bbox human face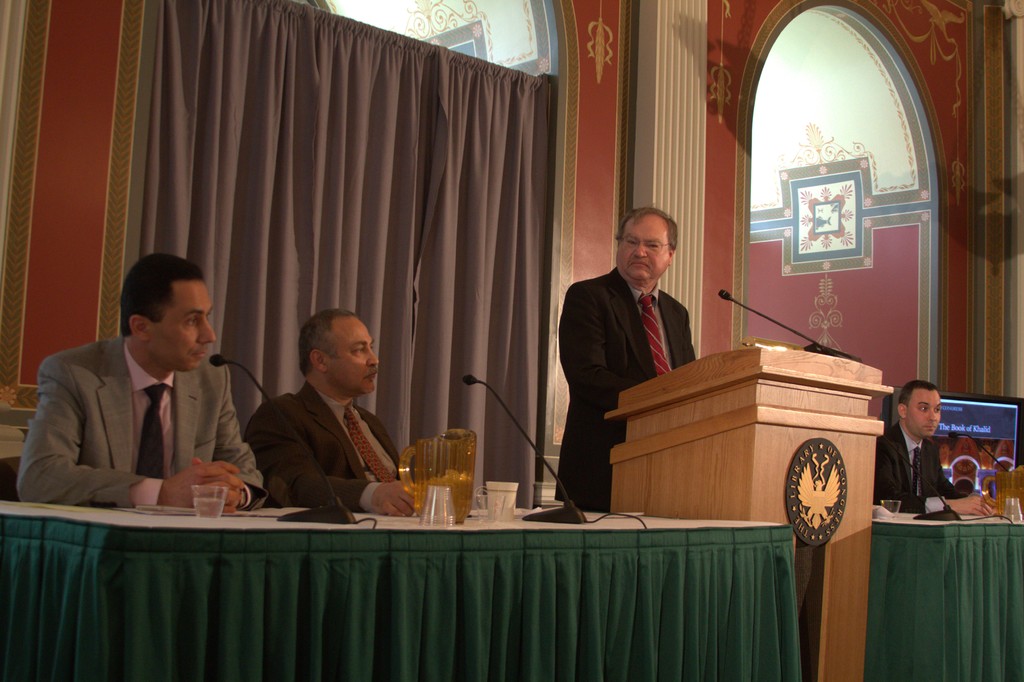
BBox(907, 388, 940, 442)
